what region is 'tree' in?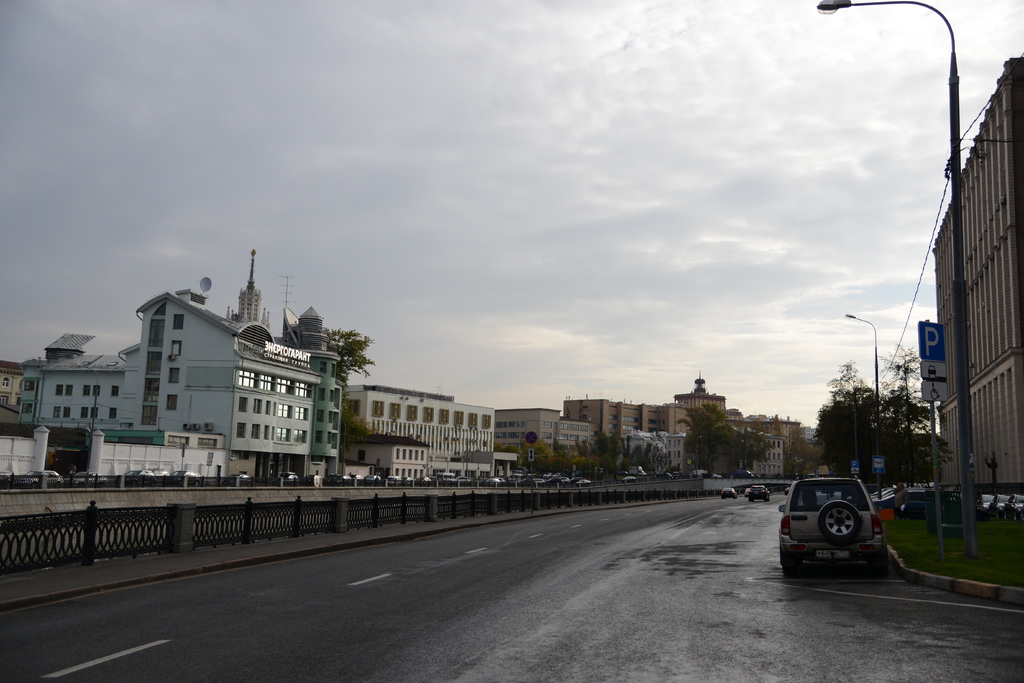
left=716, top=420, right=766, bottom=483.
